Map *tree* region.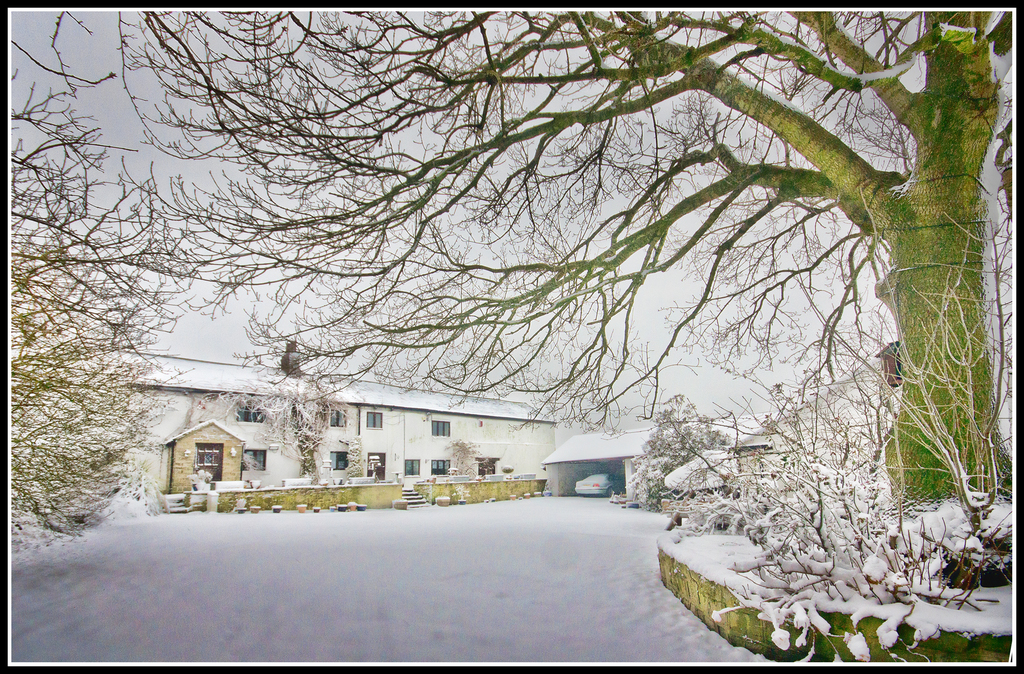
Mapped to [212, 370, 355, 486].
